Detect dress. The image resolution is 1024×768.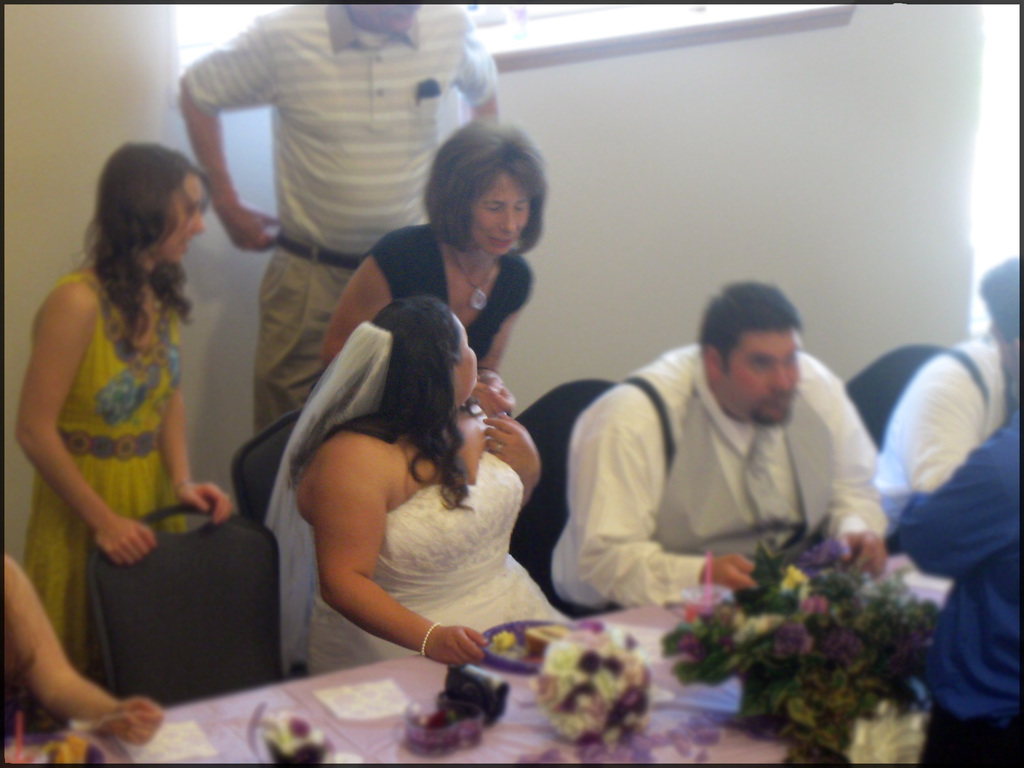
[307,450,567,678].
